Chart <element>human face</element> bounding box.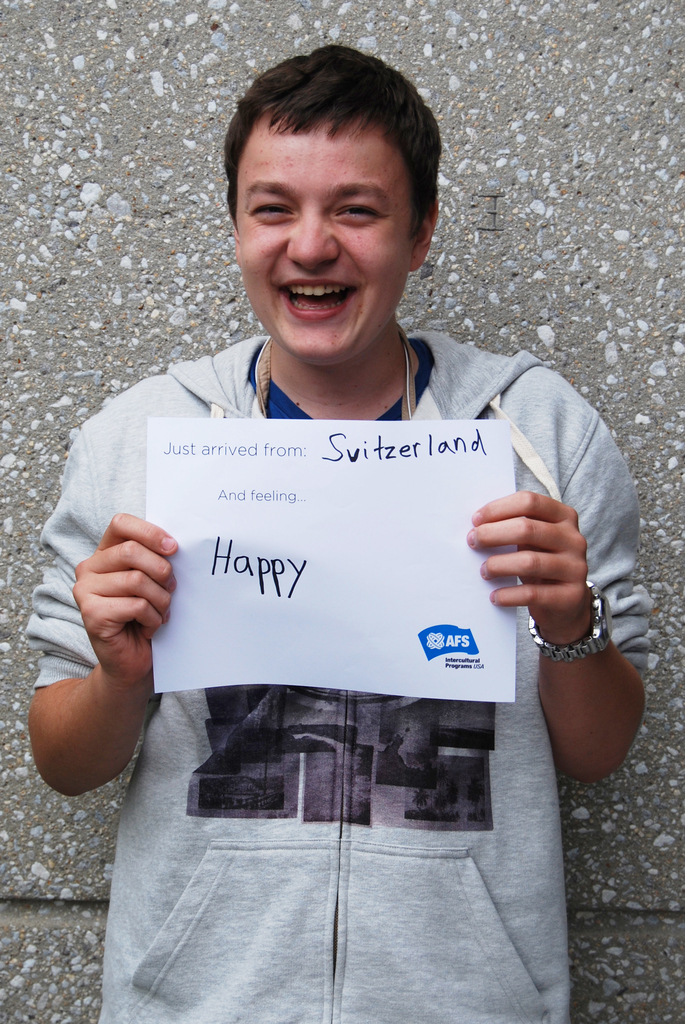
Charted: l=232, t=118, r=424, b=363.
